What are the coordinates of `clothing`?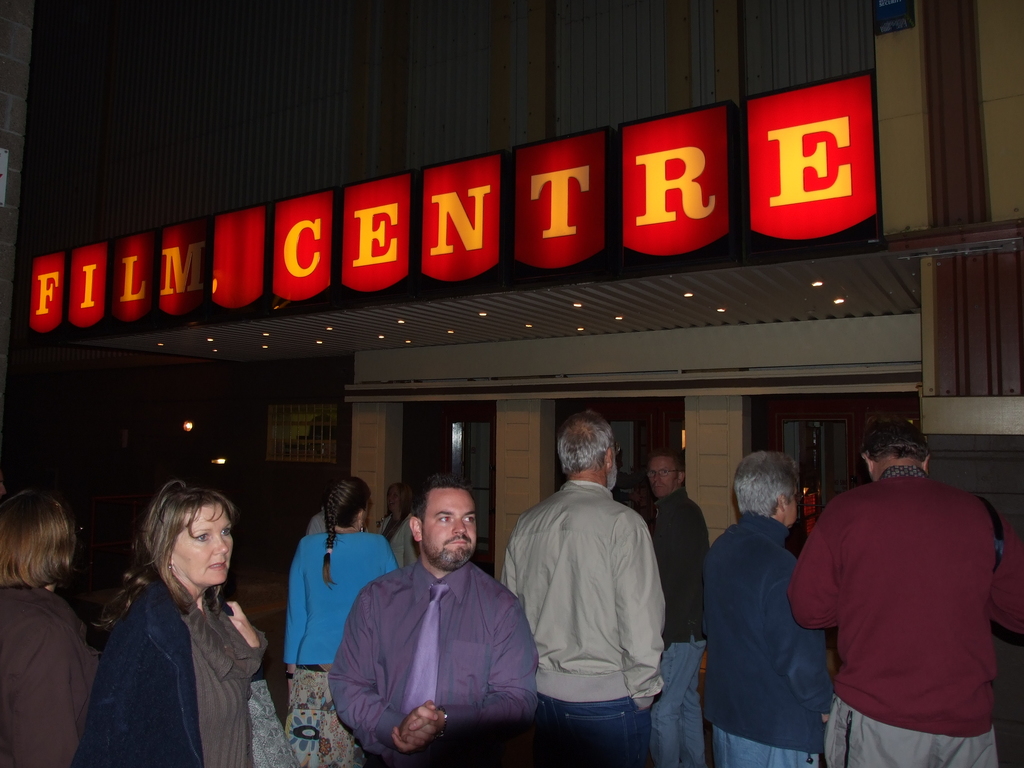
box(645, 484, 714, 767).
